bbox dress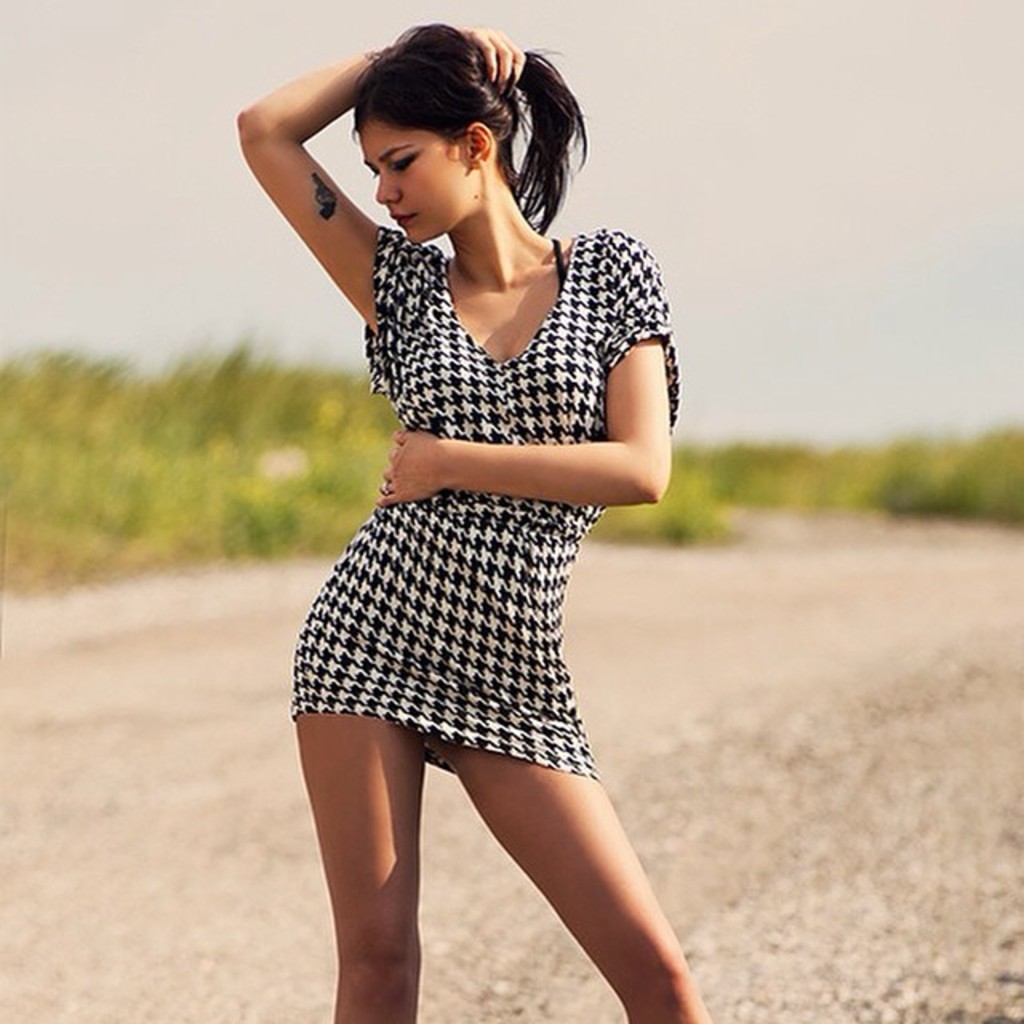
[288,221,678,781]
